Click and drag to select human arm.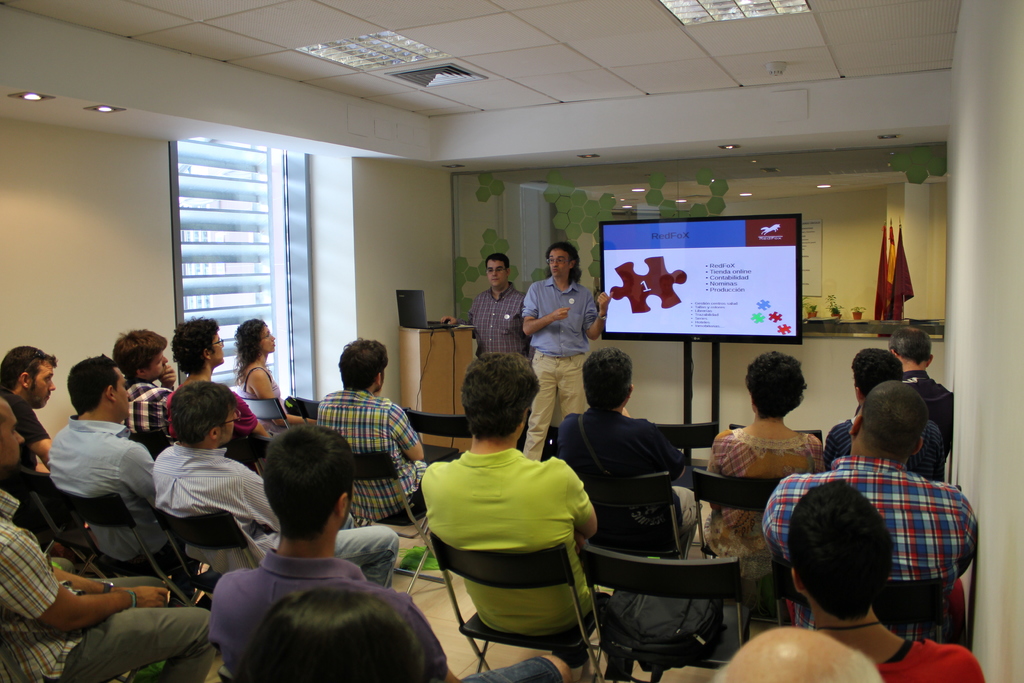
Selection: pyautogui.locateOnScreen(0, 536, 175, 620).
